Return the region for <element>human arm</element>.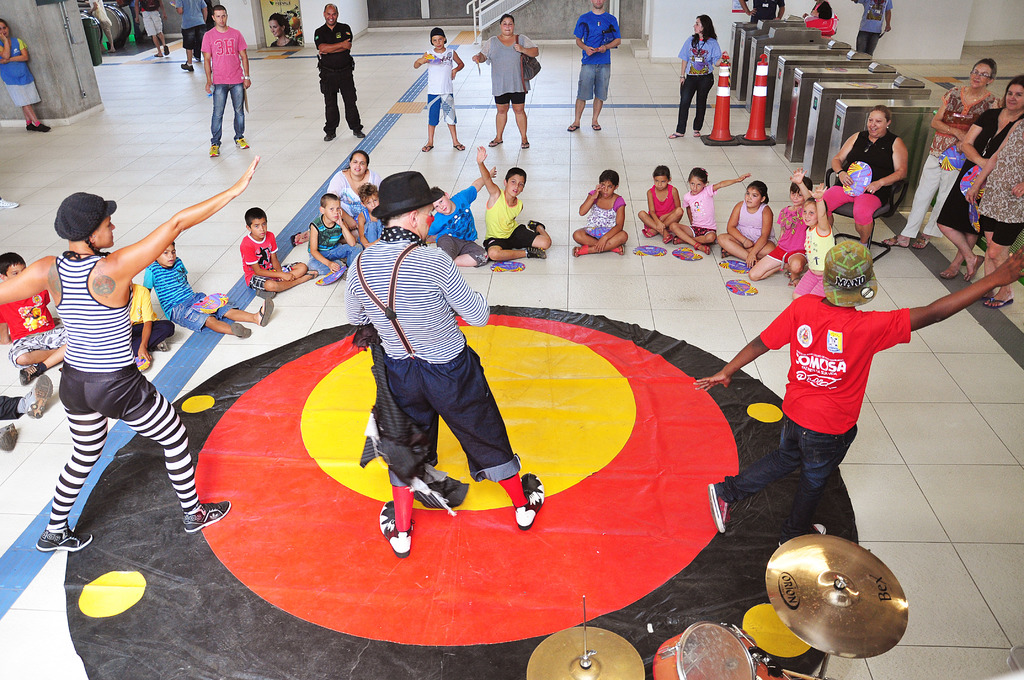
BBox(830, 133, 858, 187).
